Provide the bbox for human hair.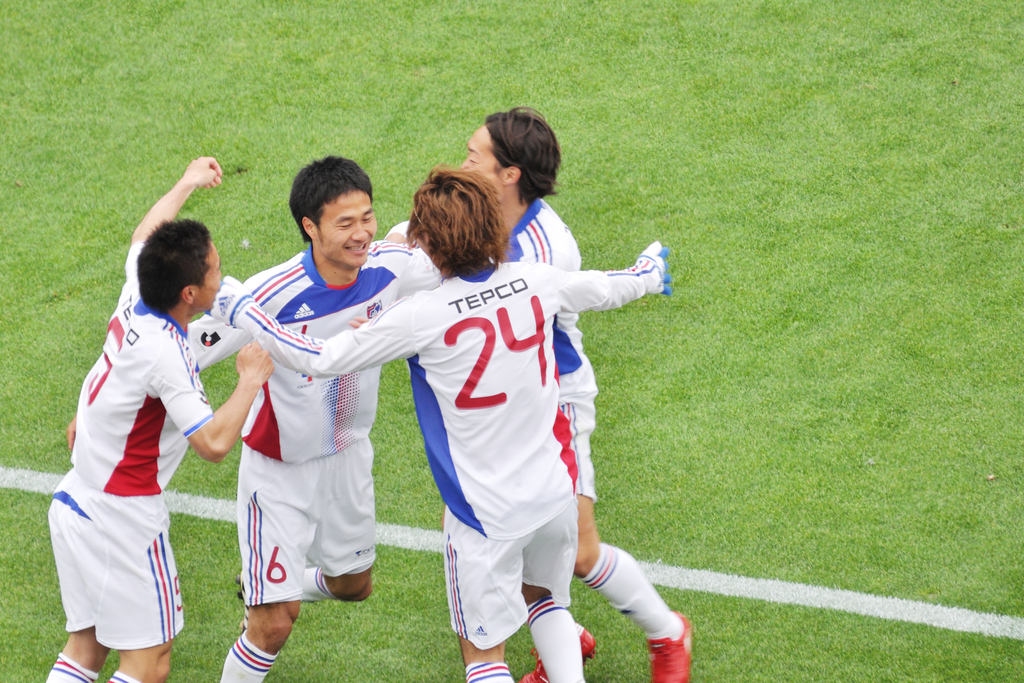
pyautogui.locateOnScreen(135, 213, 211, 315).
